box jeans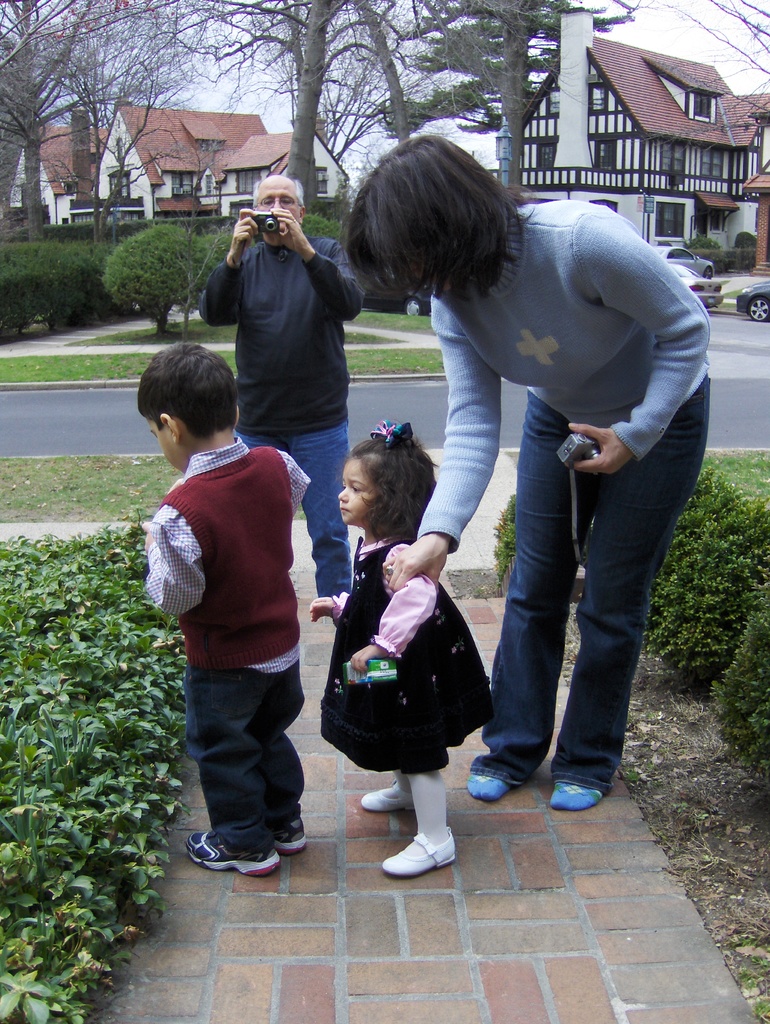
{"left": 181, "top": 664, "right": 305, "bottom": 824}
